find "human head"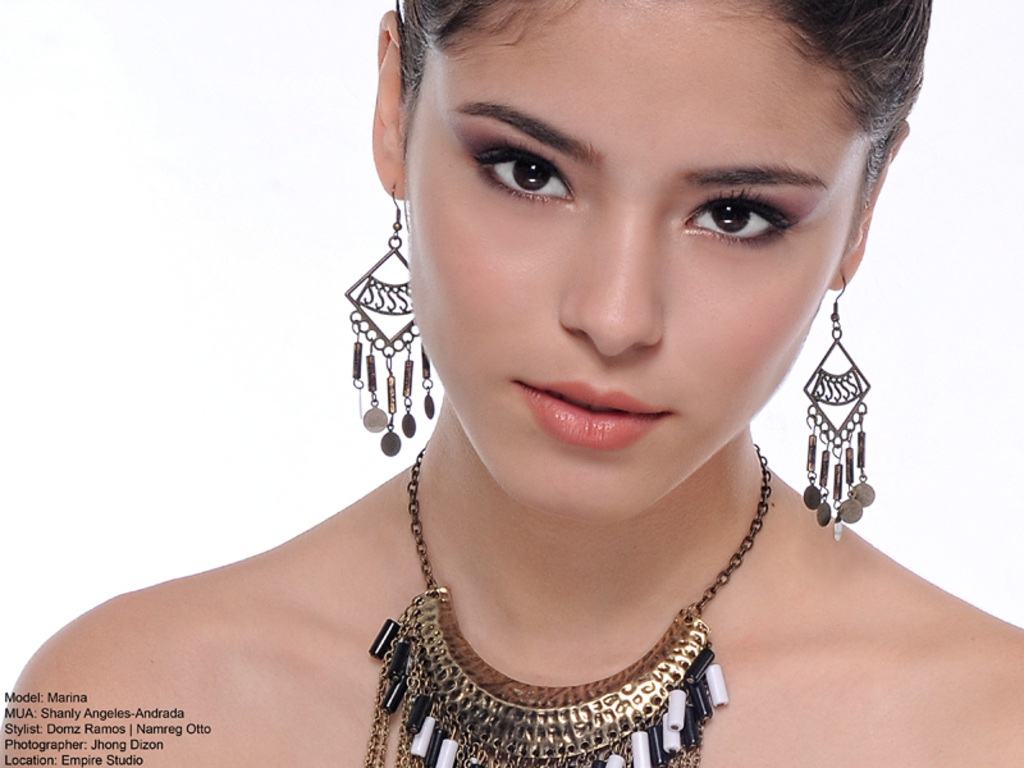
[x1=370, y1=0, x2=901, y2=451]
